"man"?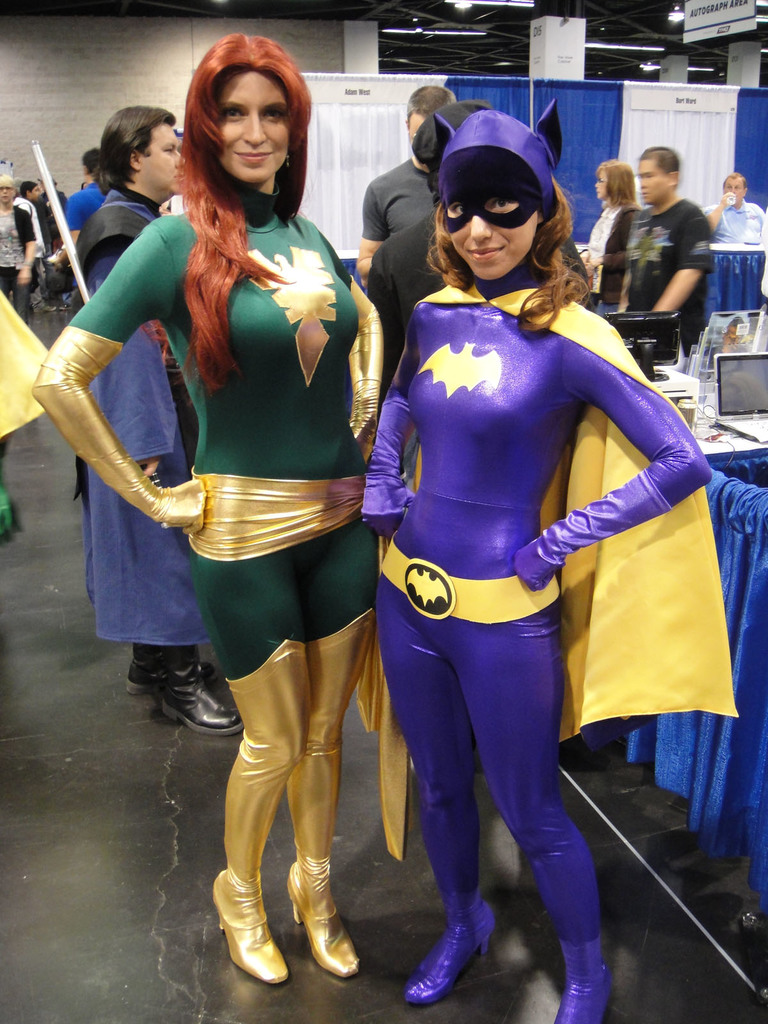
BBox(357, 84, 450, 280)
